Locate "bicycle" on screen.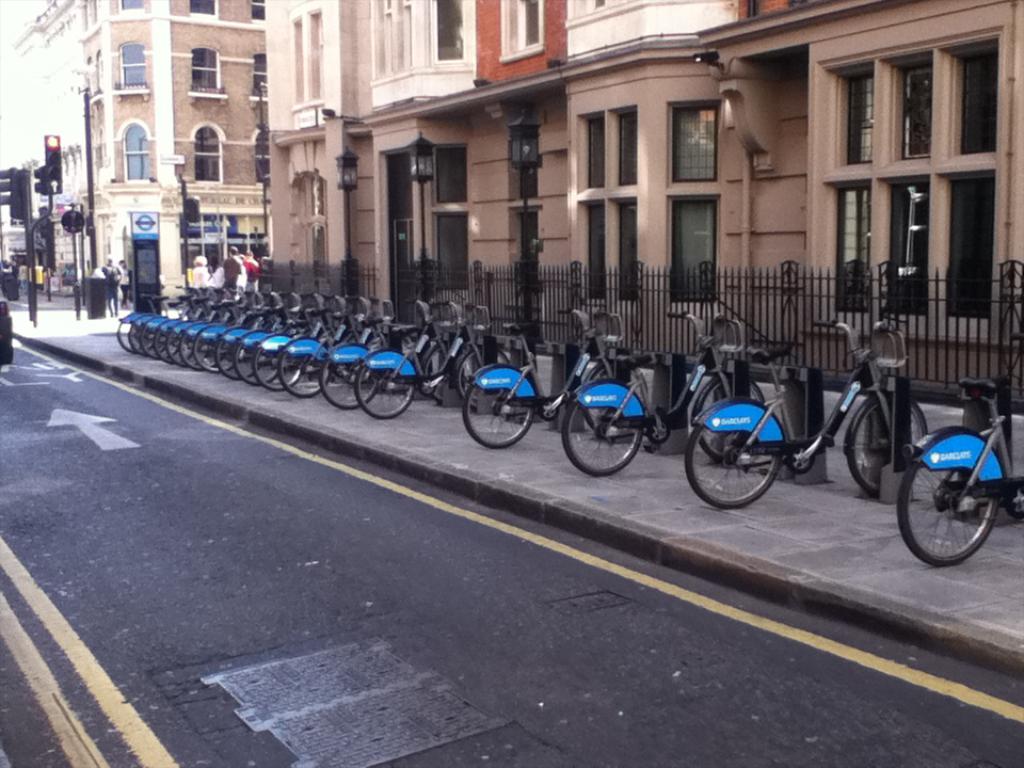
On screen at locate(886, 350, 1018, 571).
